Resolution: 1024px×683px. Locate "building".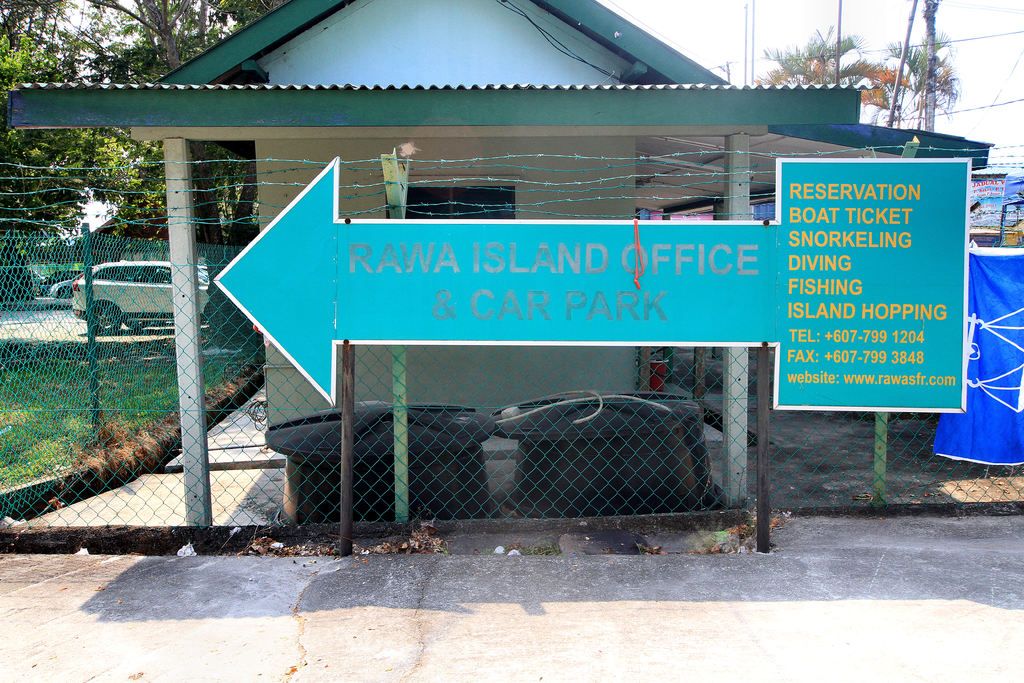
{"x1": 5, "y1": 0, "x2": 991, "y2": 542}.
